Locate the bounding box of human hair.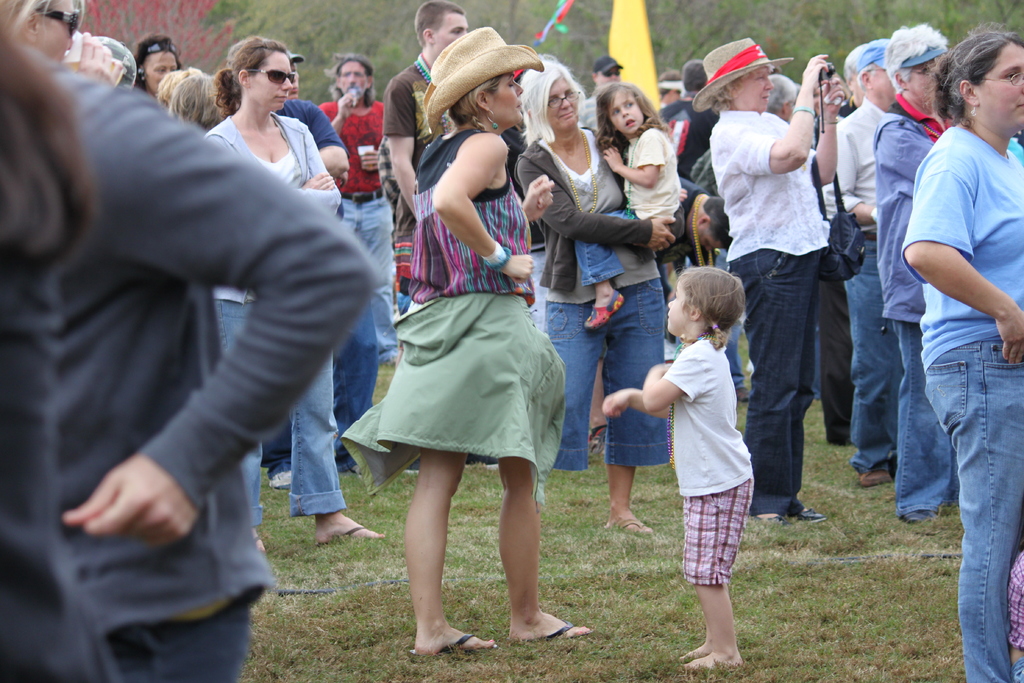
Bounding box: {"x1": 659, "y1": 70, "x2": 684, "y2": 101}.
